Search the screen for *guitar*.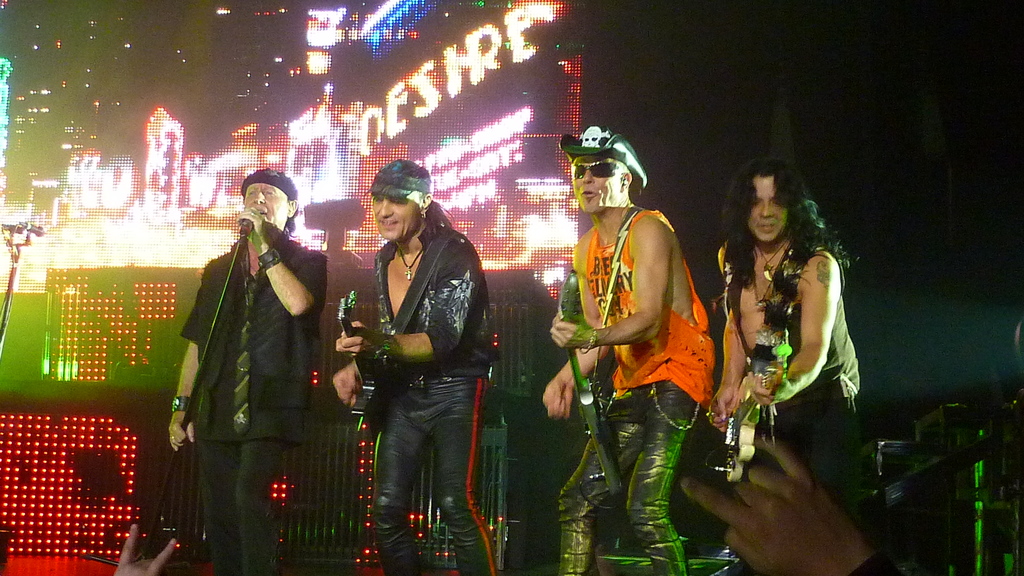
Found at <region>337, 287, 396, 439</region>.
